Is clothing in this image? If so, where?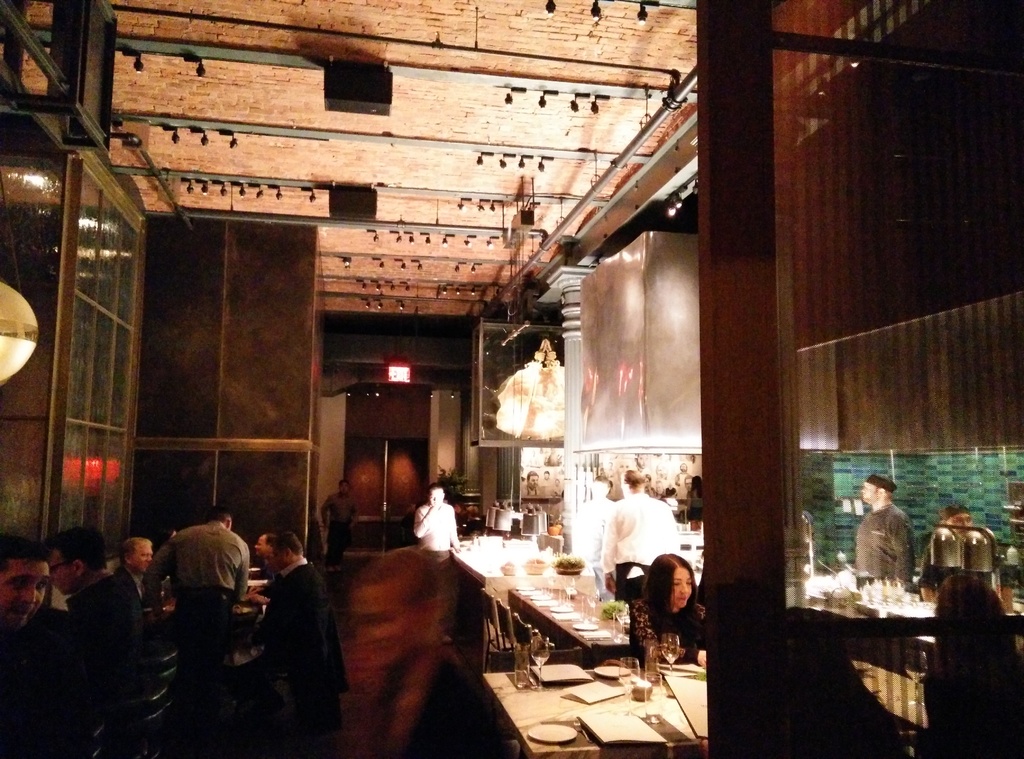
Yes, at pyautogui.locateOnScreen(848, 502, 924, 600).
